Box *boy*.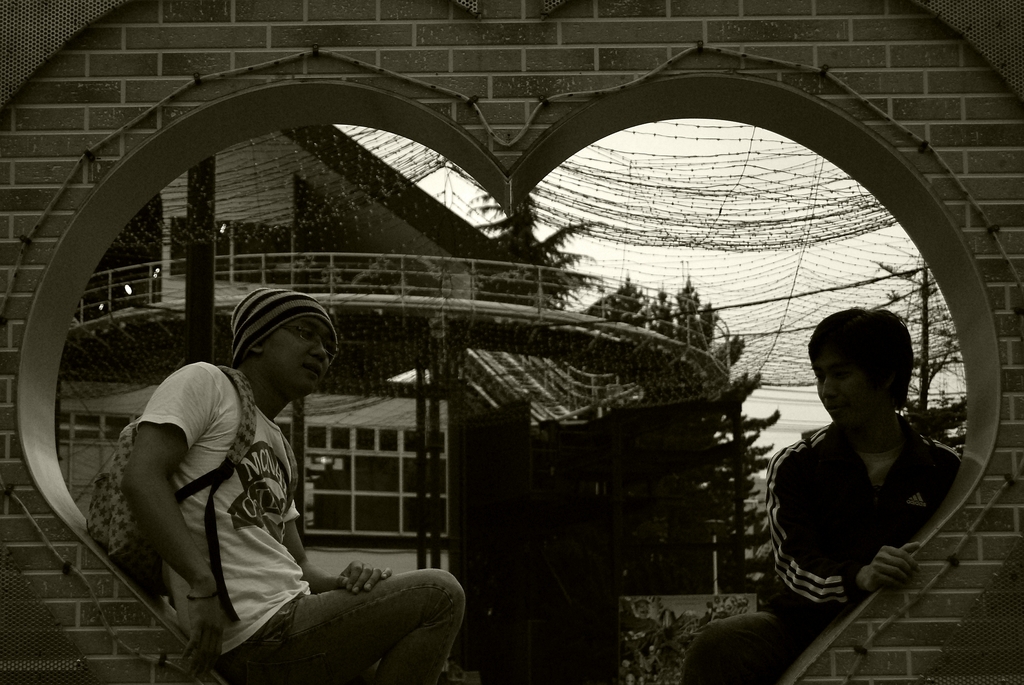
{"x1": 664, "y1": 310, "x2": 975, "y2": 684}.
